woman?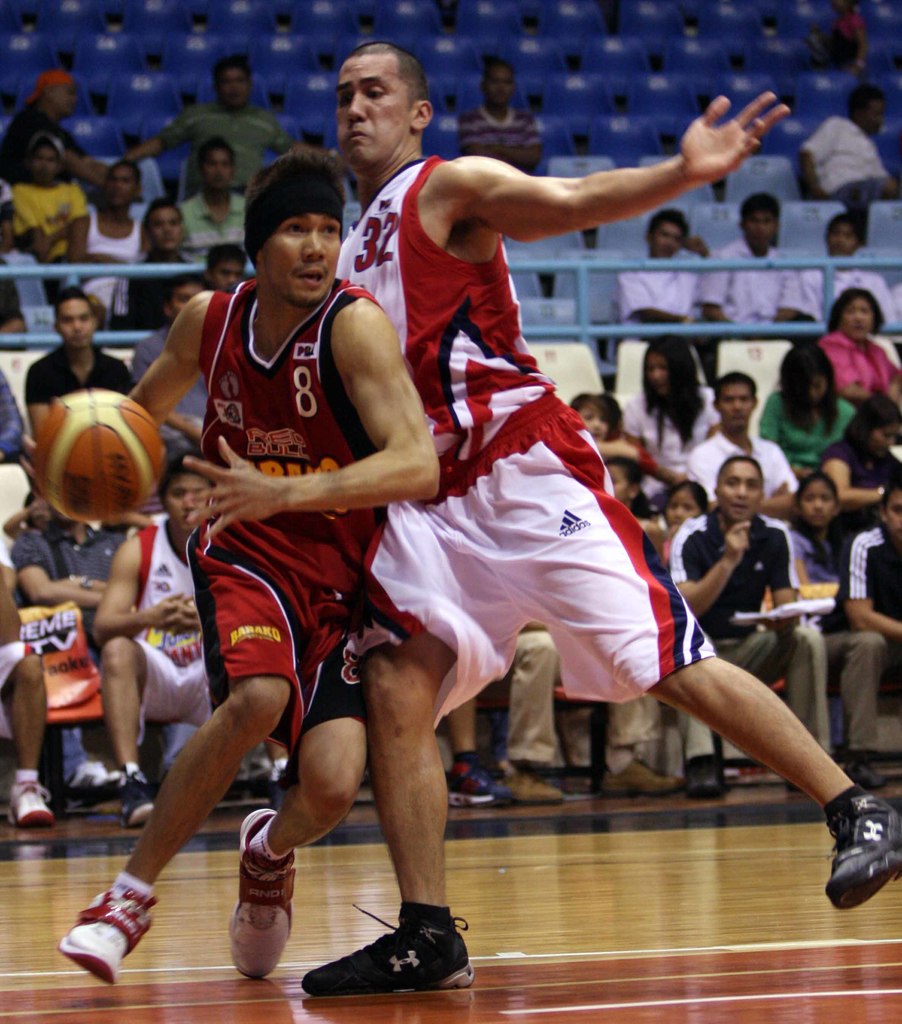
<region>814, 398, 901, 537</region>
